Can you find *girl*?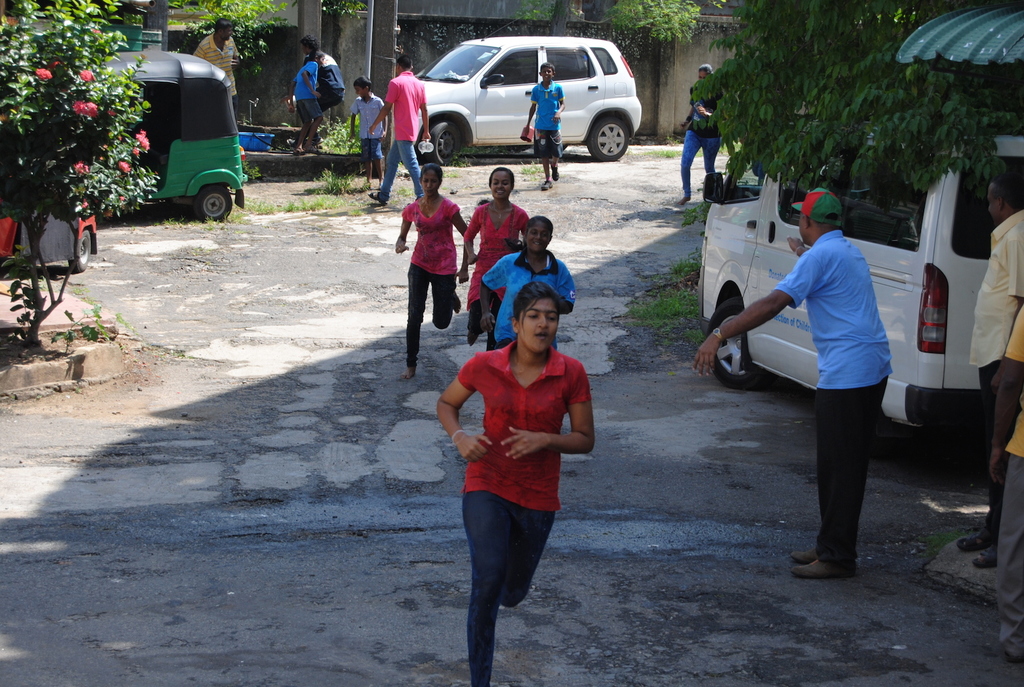
Yes, bounding box: [left=398, top=164, right=466, bottom=378].
